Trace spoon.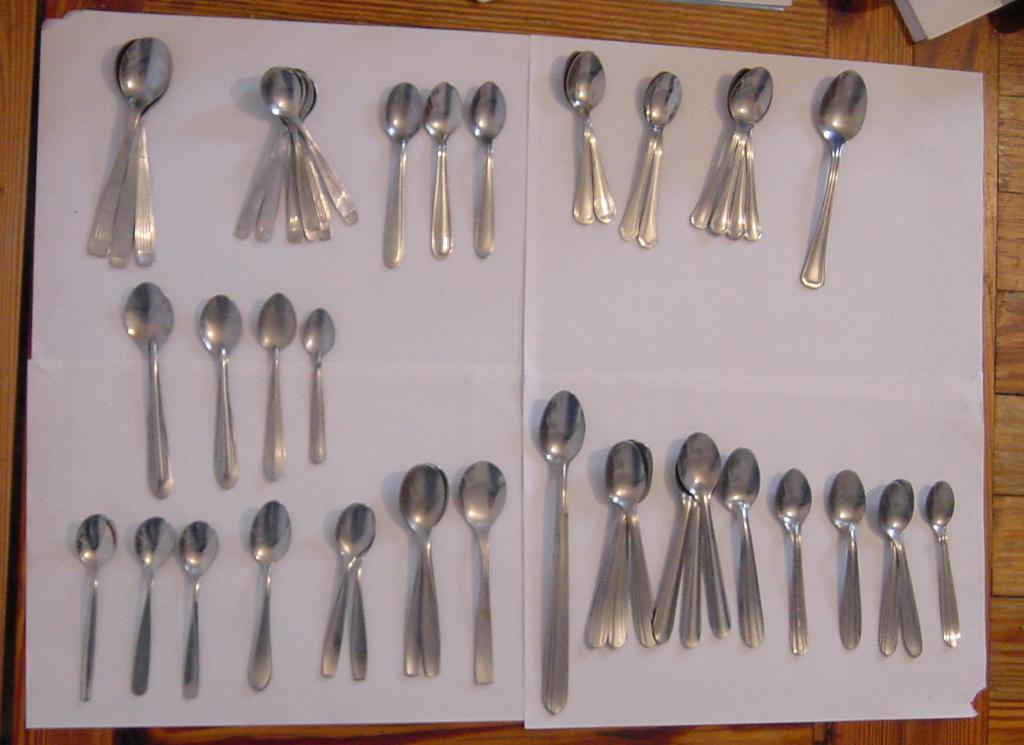
Traced to bbox(400, 466, 443, 677).
